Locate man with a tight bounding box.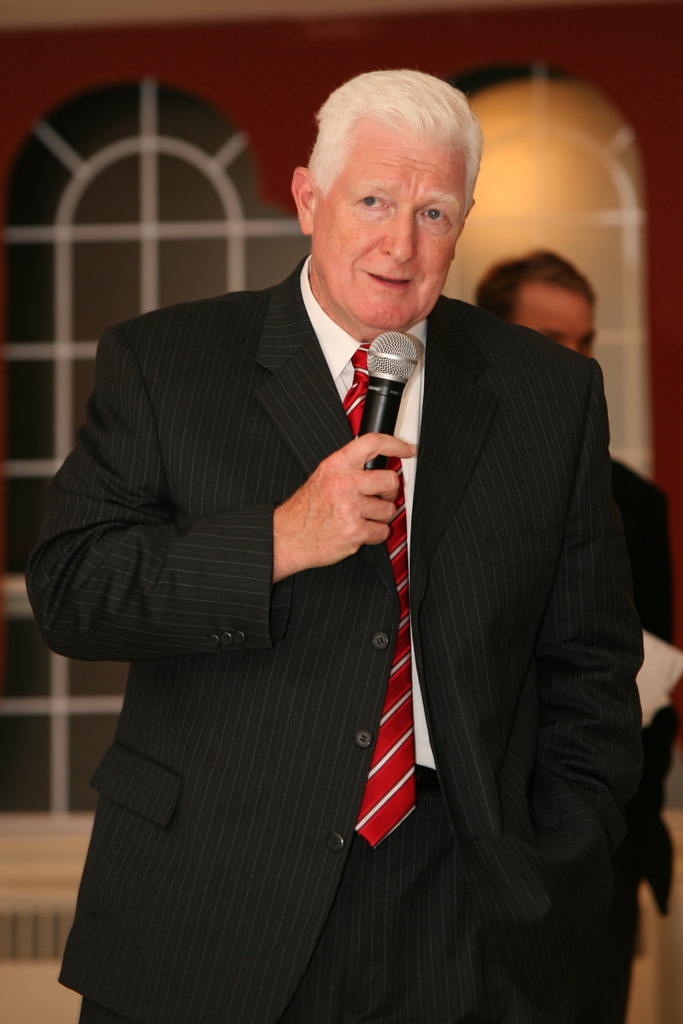
region(68, 99, 634, 1011).
